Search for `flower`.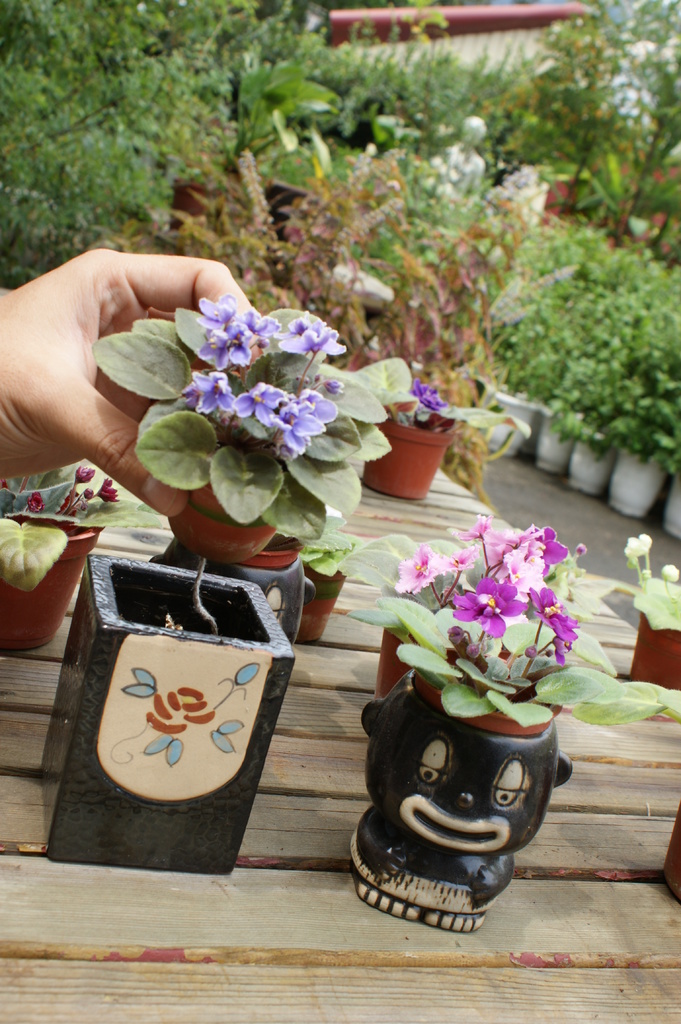
Found at region(624, 531, 654, 557).
